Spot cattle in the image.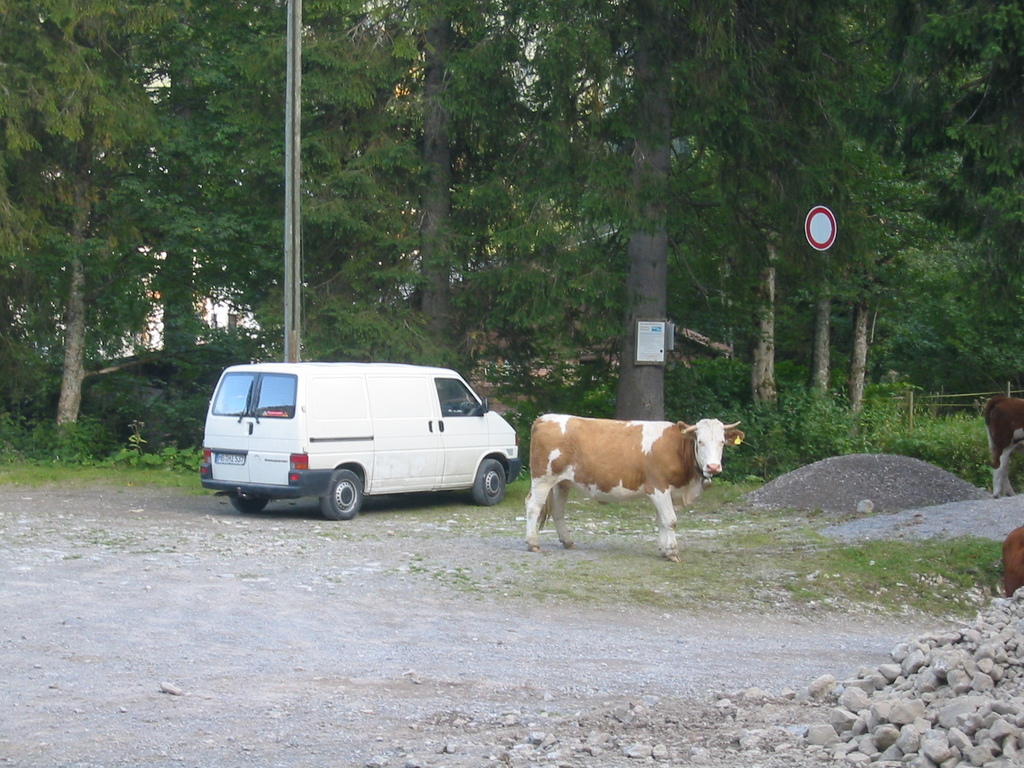
cattle found at pyautogui.locateOnScreen(502, 398, 732, 562).
